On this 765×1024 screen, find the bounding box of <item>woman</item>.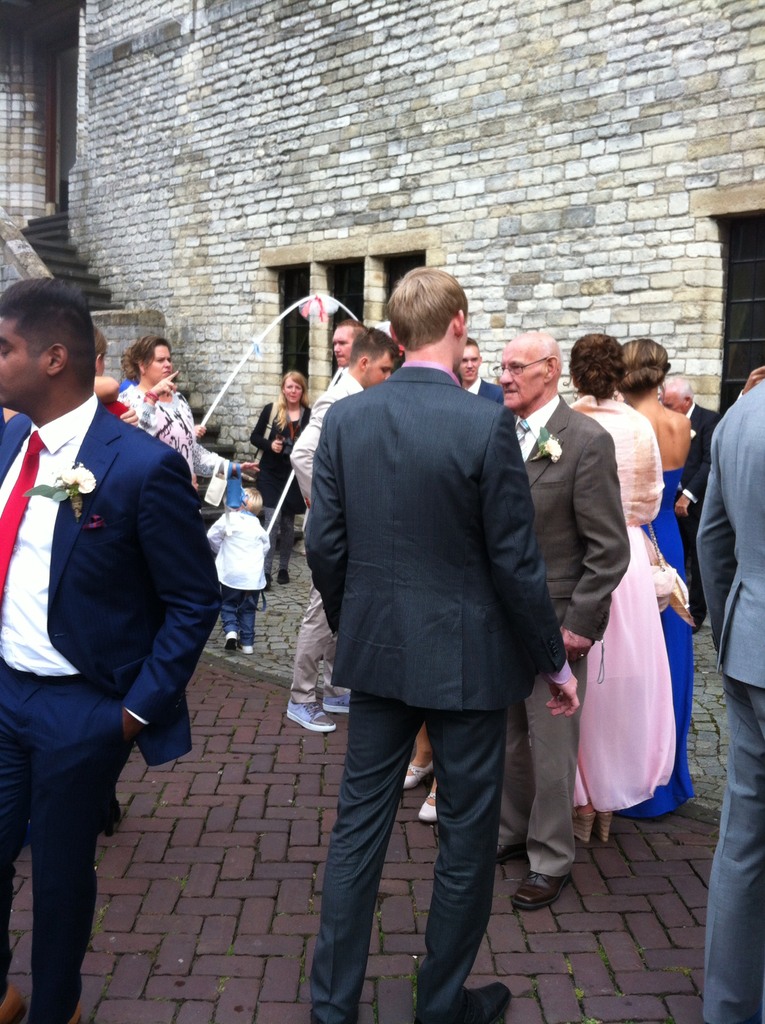
Bounding box: 609/339/695/812.
